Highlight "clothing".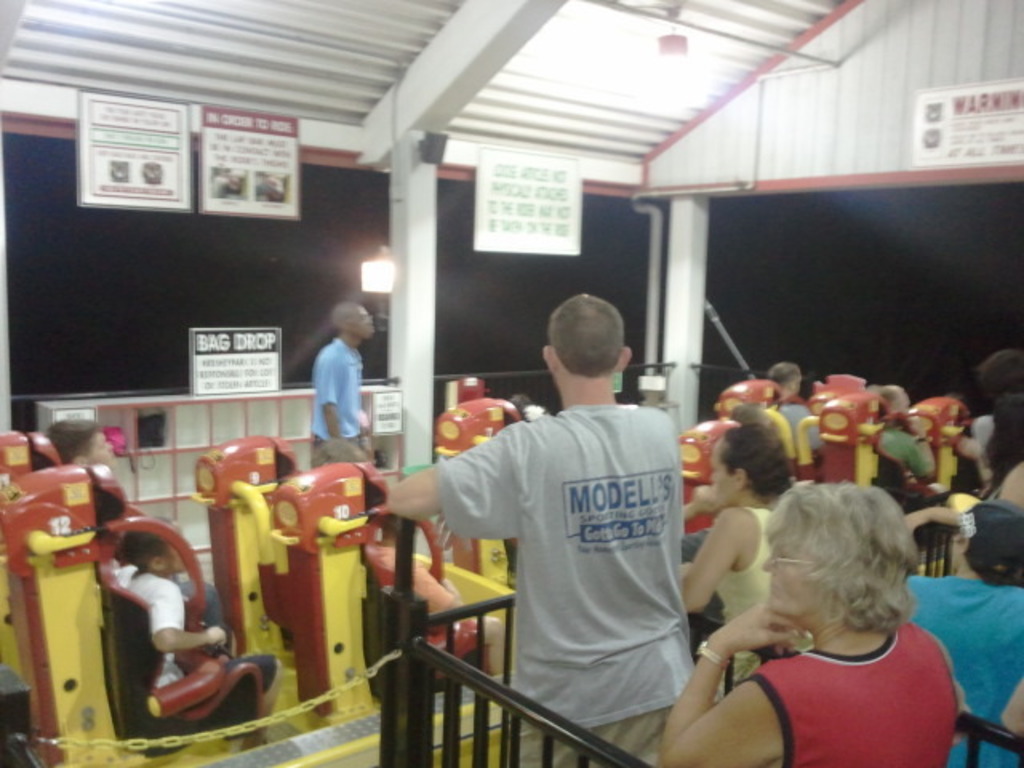
Highlighted region: (x1=680, y1=530, x2=722, y2=635).
